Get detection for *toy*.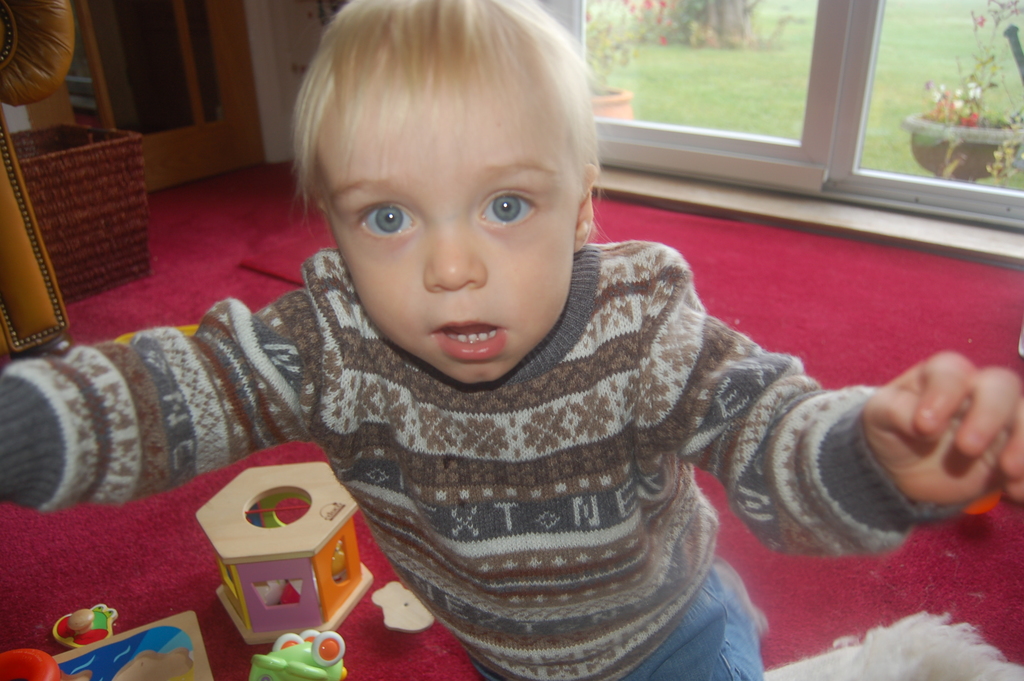
Detection: [47, 605, 128, 650].
